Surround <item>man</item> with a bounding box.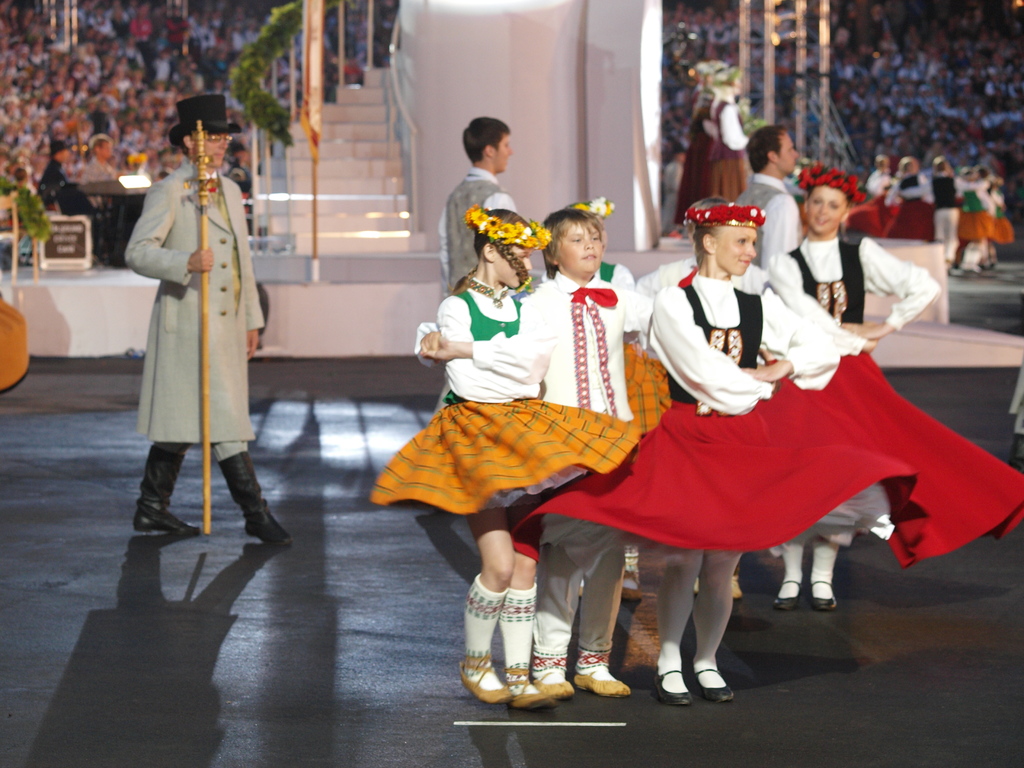
[x1=121, y1=93, x2=291, y2=543].
